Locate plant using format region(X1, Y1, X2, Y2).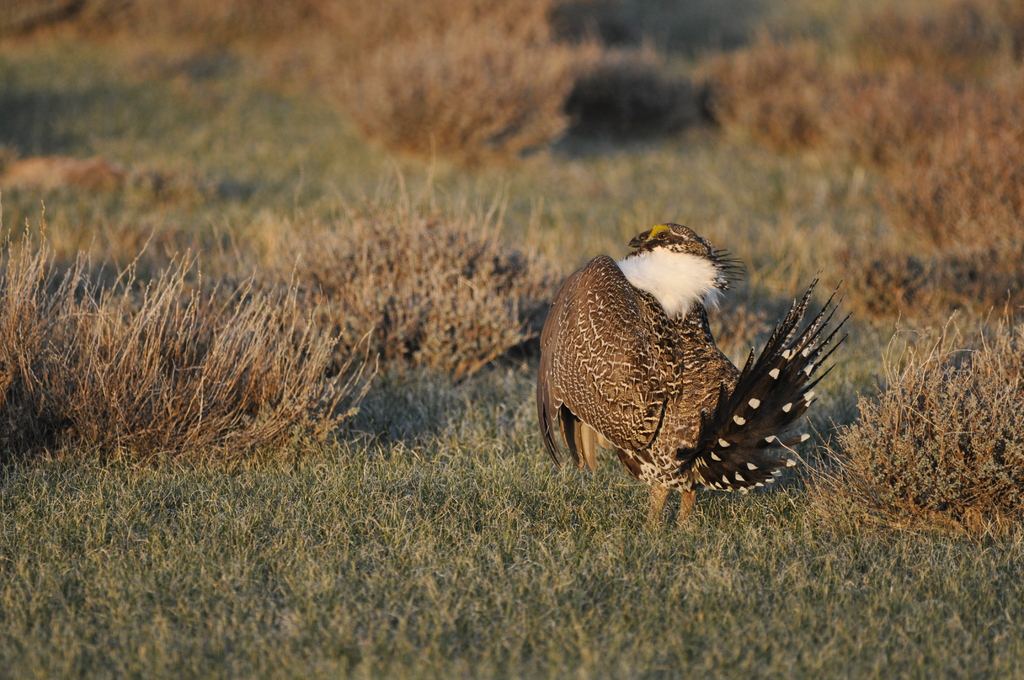
region(278, 172, 544, 389).
